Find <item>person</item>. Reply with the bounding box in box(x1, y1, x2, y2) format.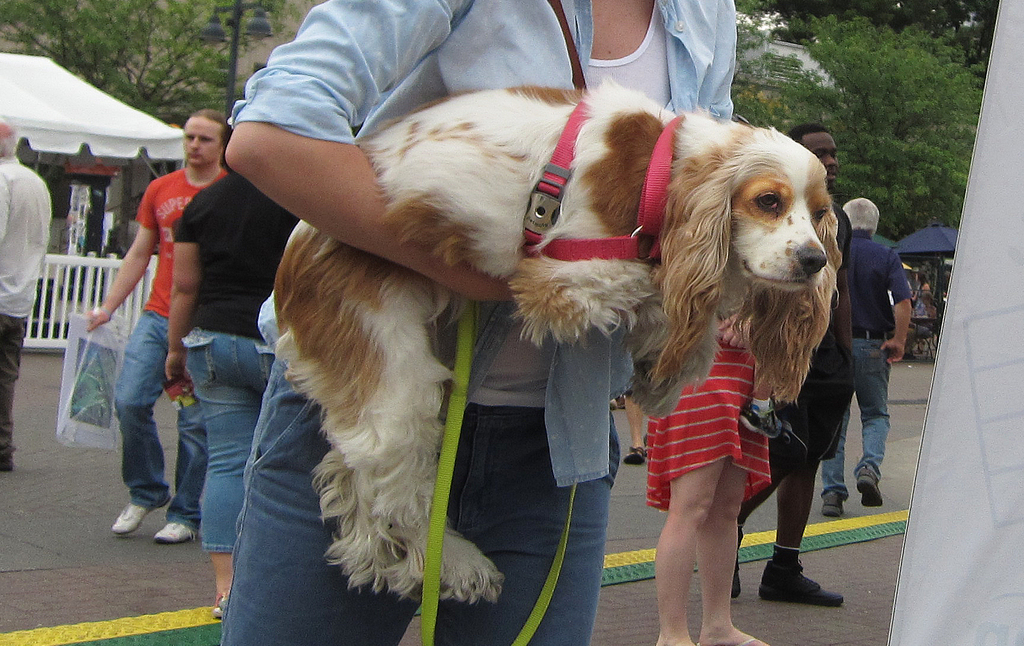
box(817, 196, 914, 516).
